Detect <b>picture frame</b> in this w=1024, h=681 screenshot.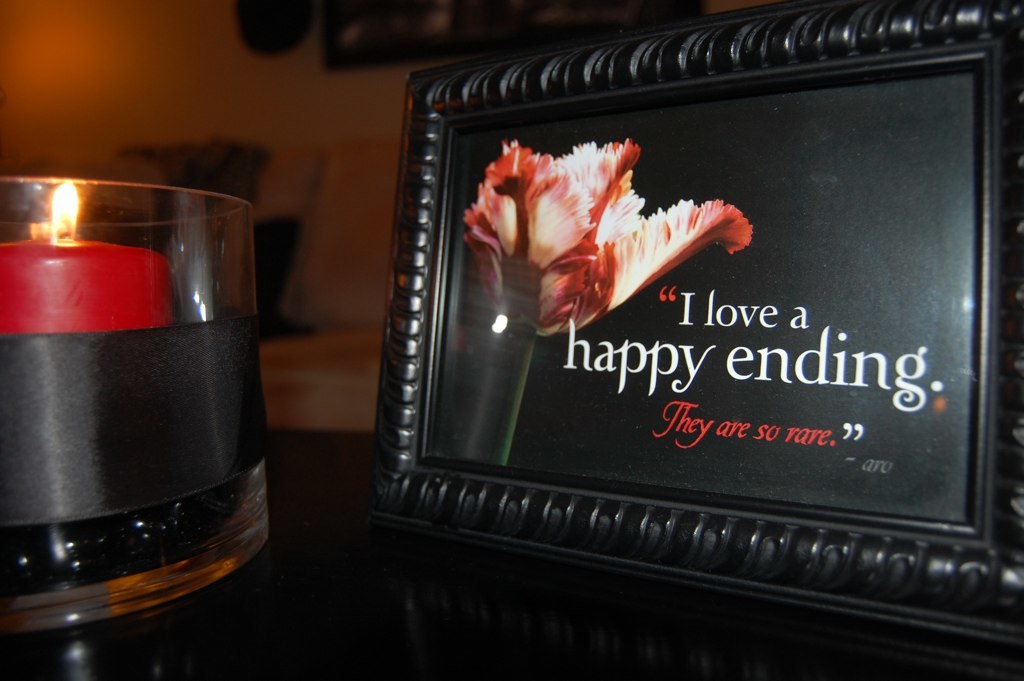
Detection: [368, 0, 1023, 638].
